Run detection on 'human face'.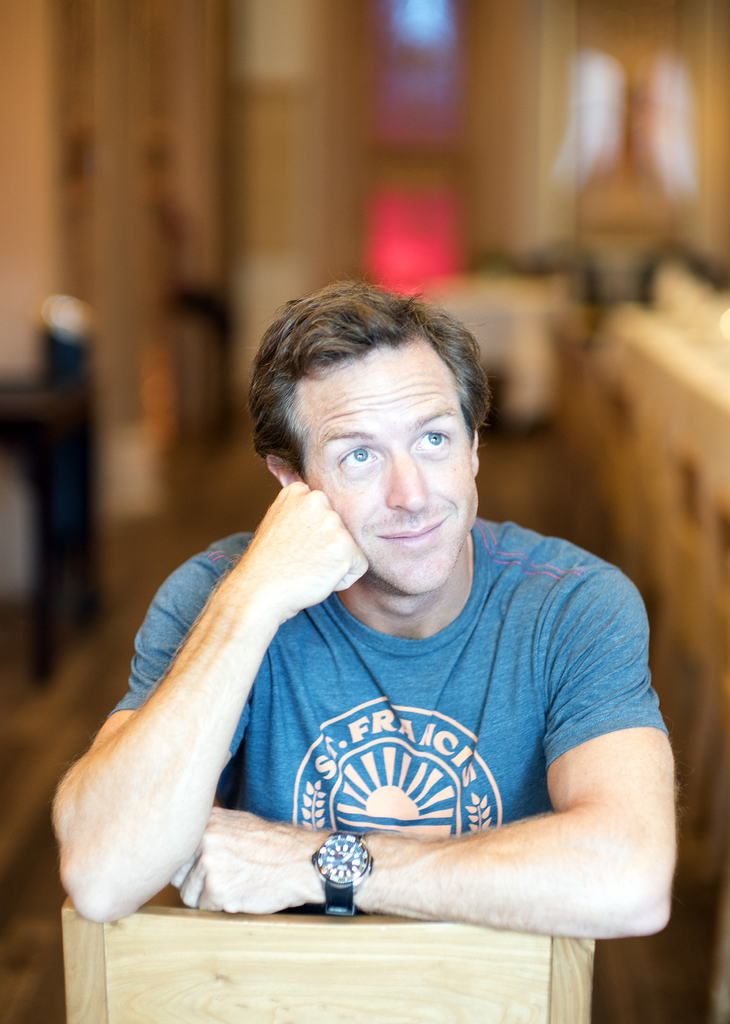
Result: BBox(300, 350, 479, 588).
